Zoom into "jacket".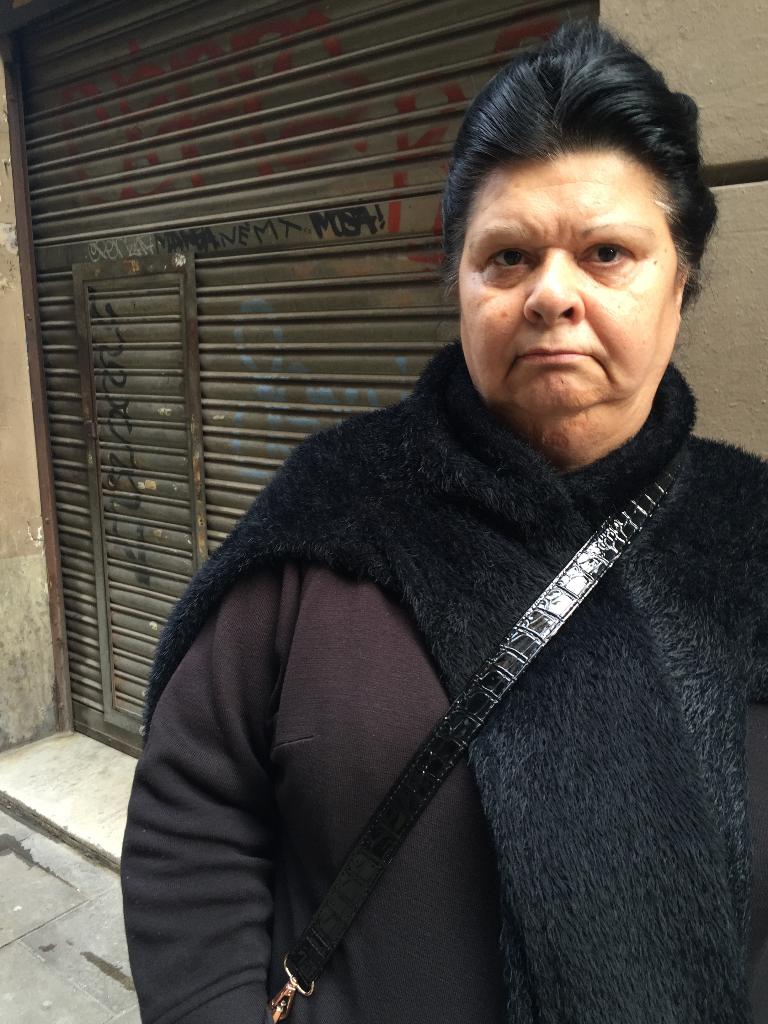
Zoom target: x1=112, y1=515, x2=712, y2=1007.
